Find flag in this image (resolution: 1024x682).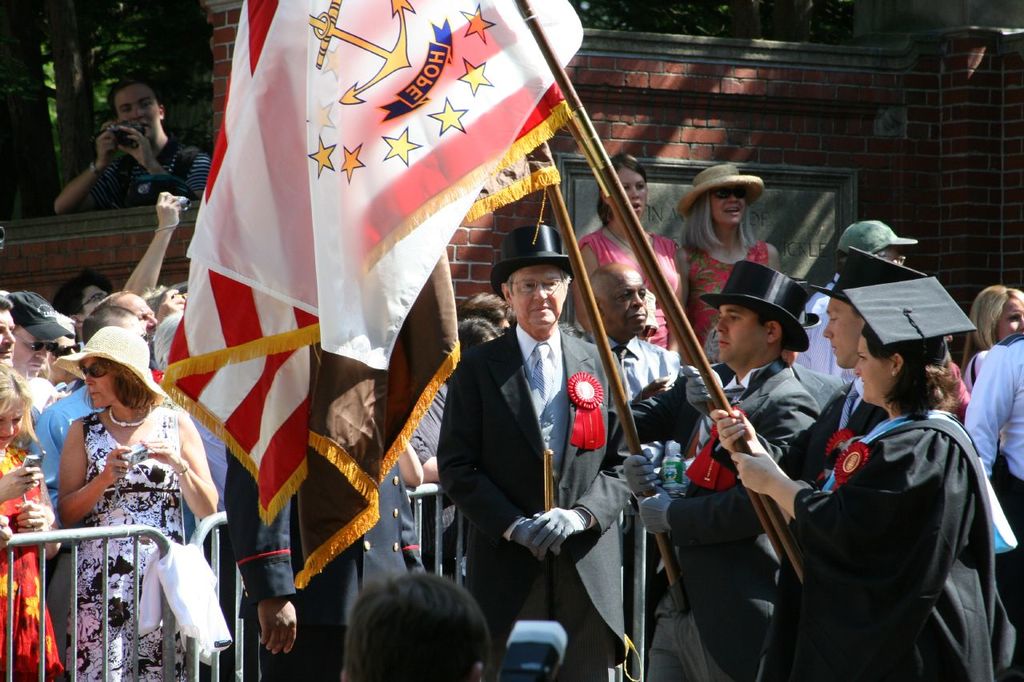
crop(186, 0, 581, 369).
